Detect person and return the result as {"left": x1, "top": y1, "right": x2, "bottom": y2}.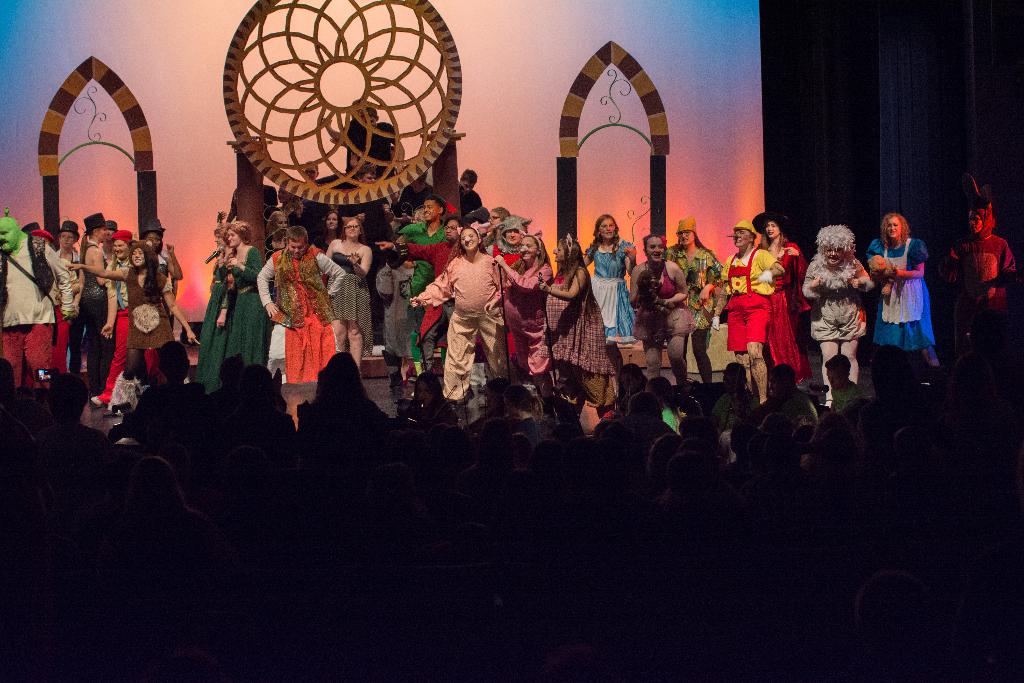
{"left": 453, "top": 165, "right": 483, "bottom": 212}.
